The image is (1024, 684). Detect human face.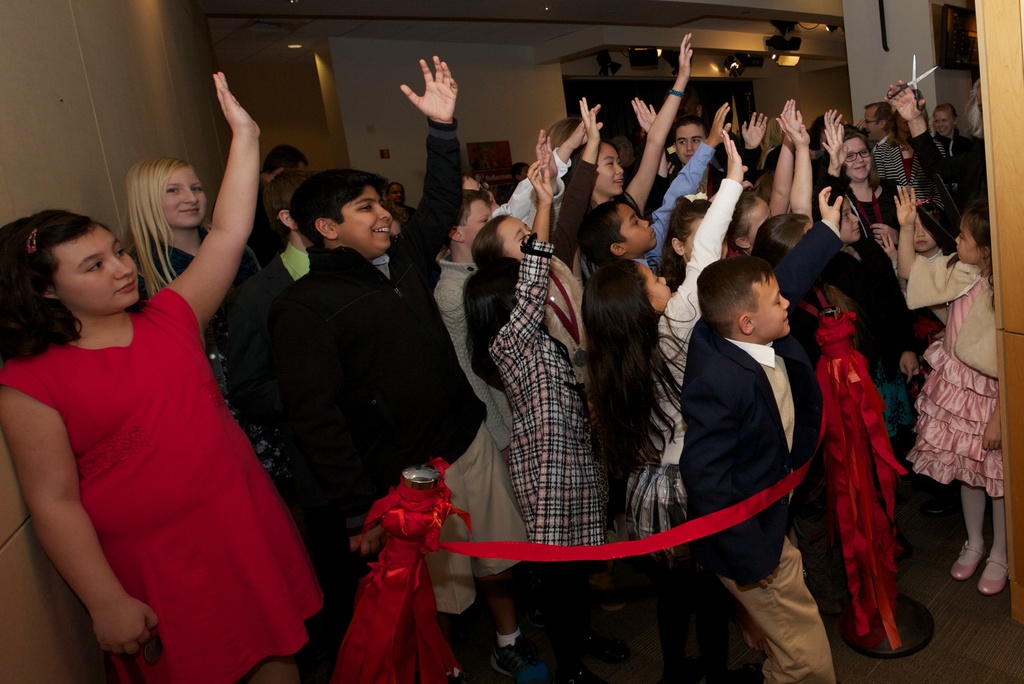
Detection: 954, 223, 982, 260.
